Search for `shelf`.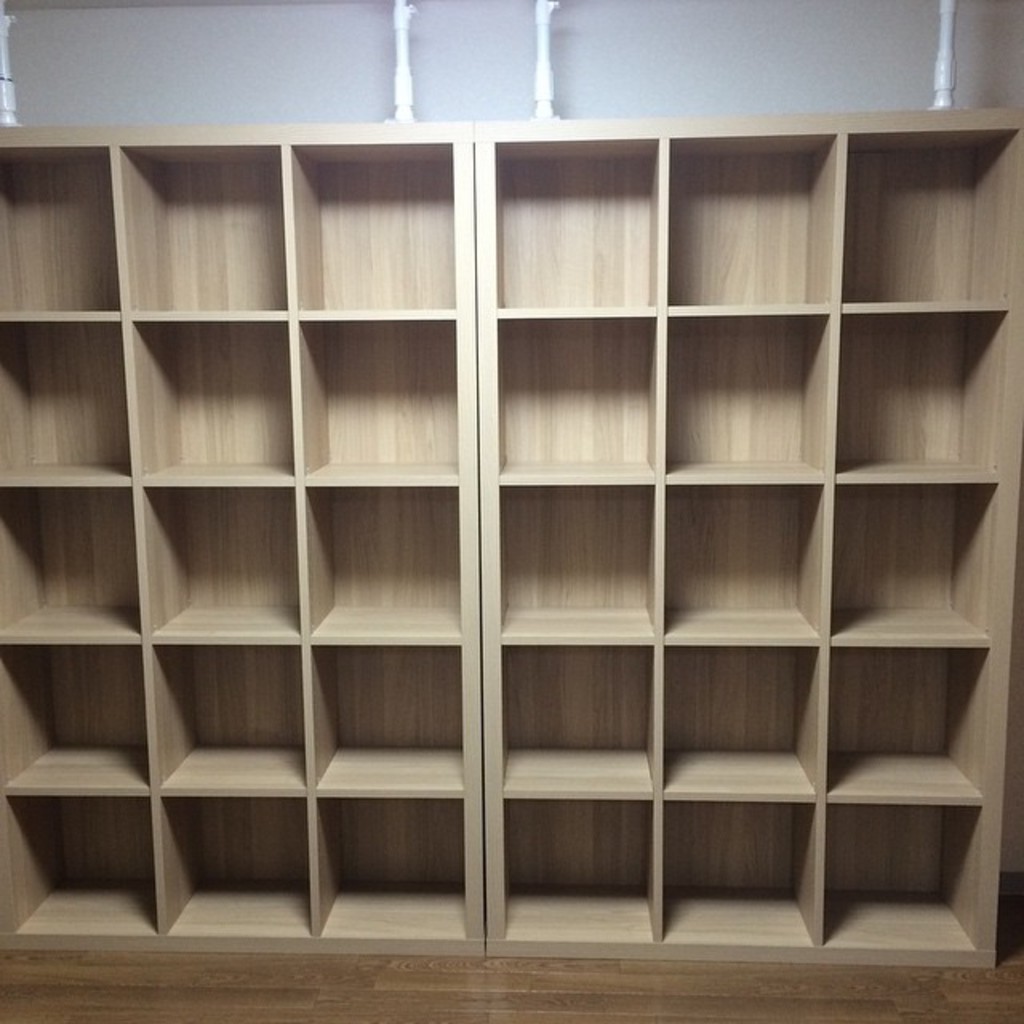
Found at <bbox>0, 131, 112, 307</bbox>.
